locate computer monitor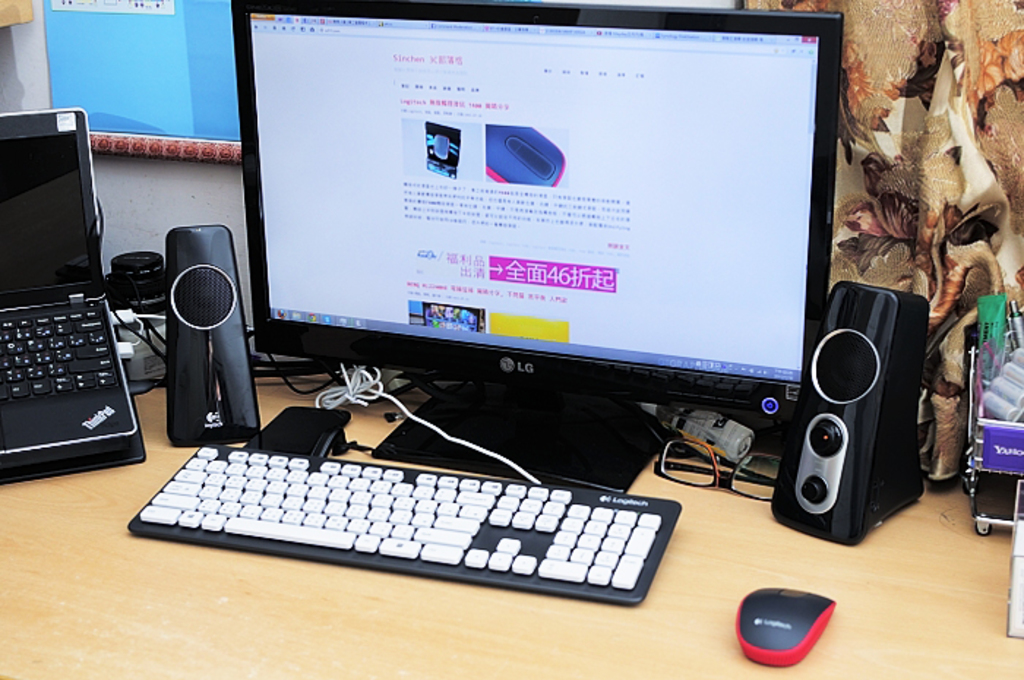
[225, 6, 867, 483]
